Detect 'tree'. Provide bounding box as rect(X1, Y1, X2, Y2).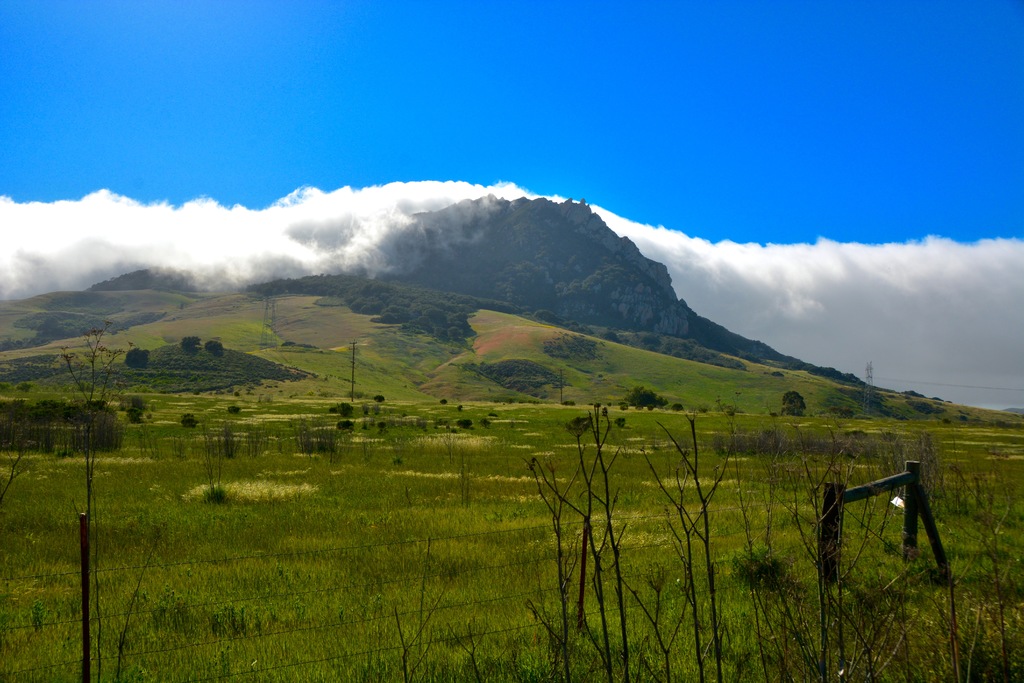
rect(182, 333, 199, 352).
